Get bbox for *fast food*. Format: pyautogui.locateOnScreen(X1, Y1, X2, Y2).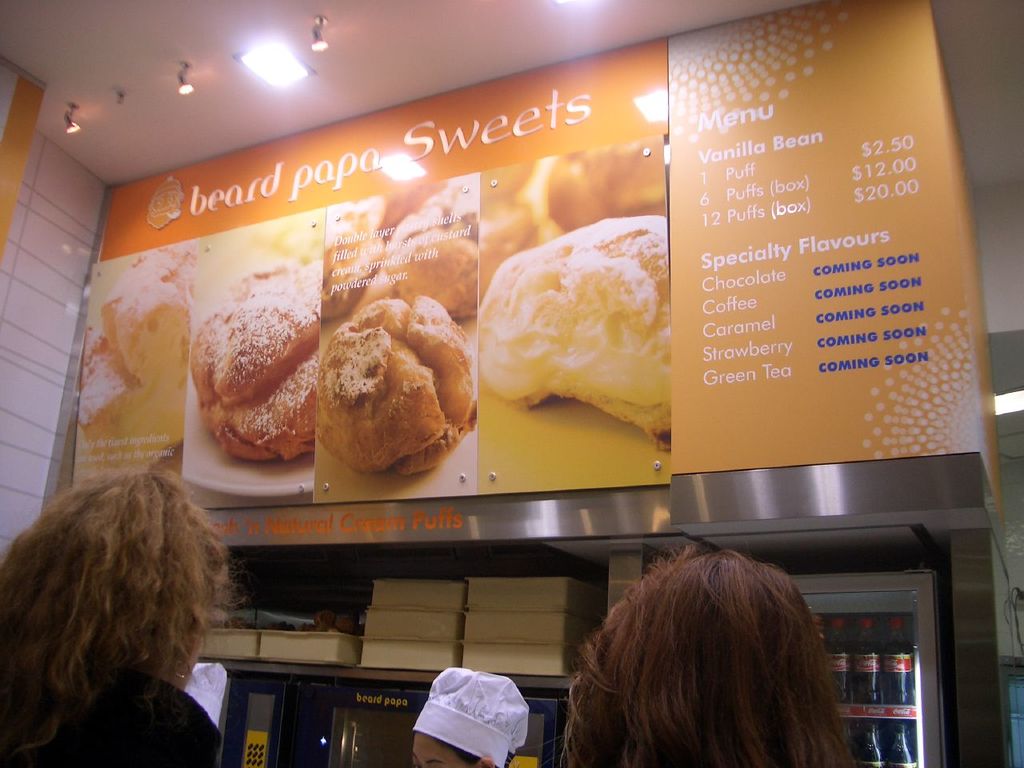
pyautogui.locateOnScreen(482, 222, 690, 461).
